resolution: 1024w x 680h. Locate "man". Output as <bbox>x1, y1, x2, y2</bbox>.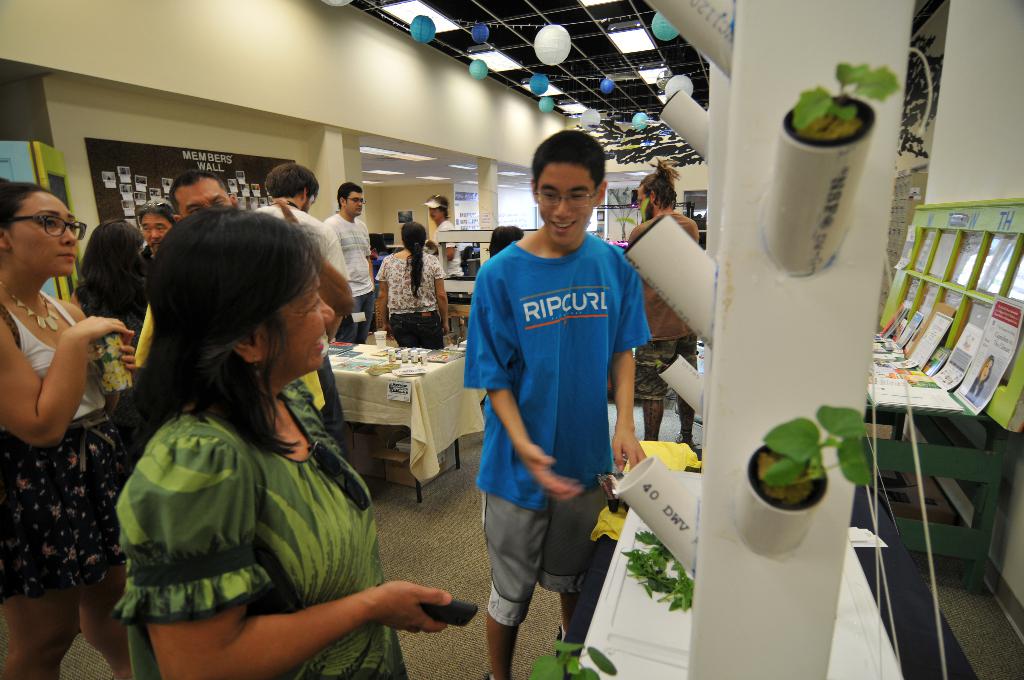
<bbox>424, 190, 455, 242</bbox>.
